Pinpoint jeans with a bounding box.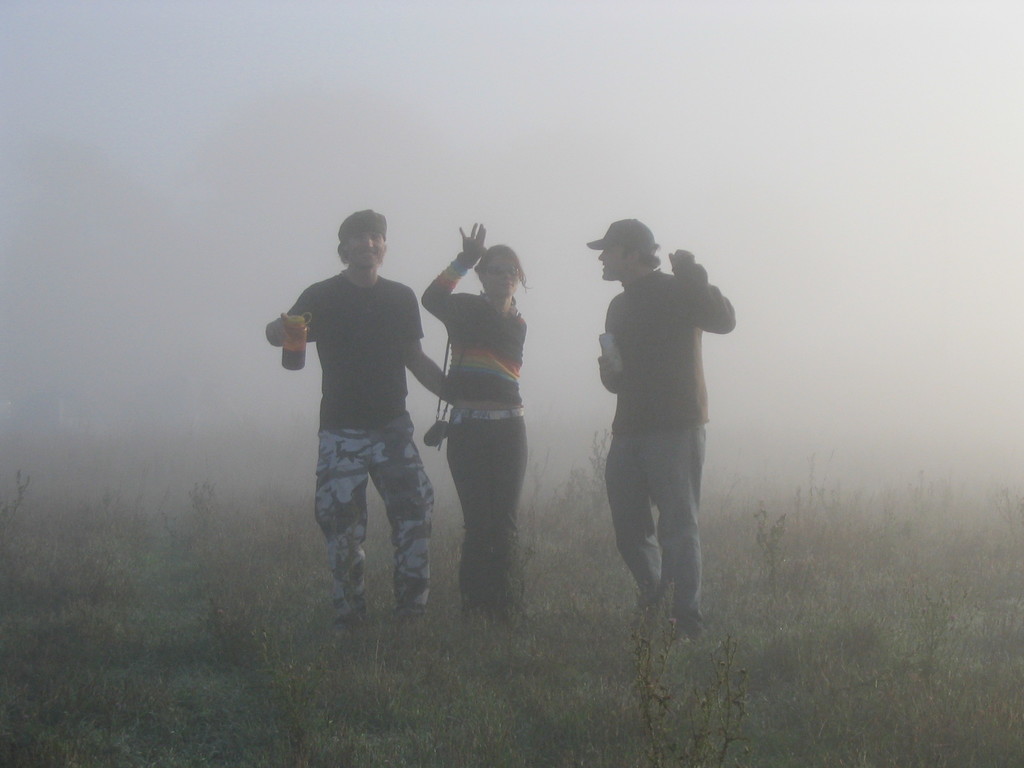
BBox(432, 421, 520, 626).
